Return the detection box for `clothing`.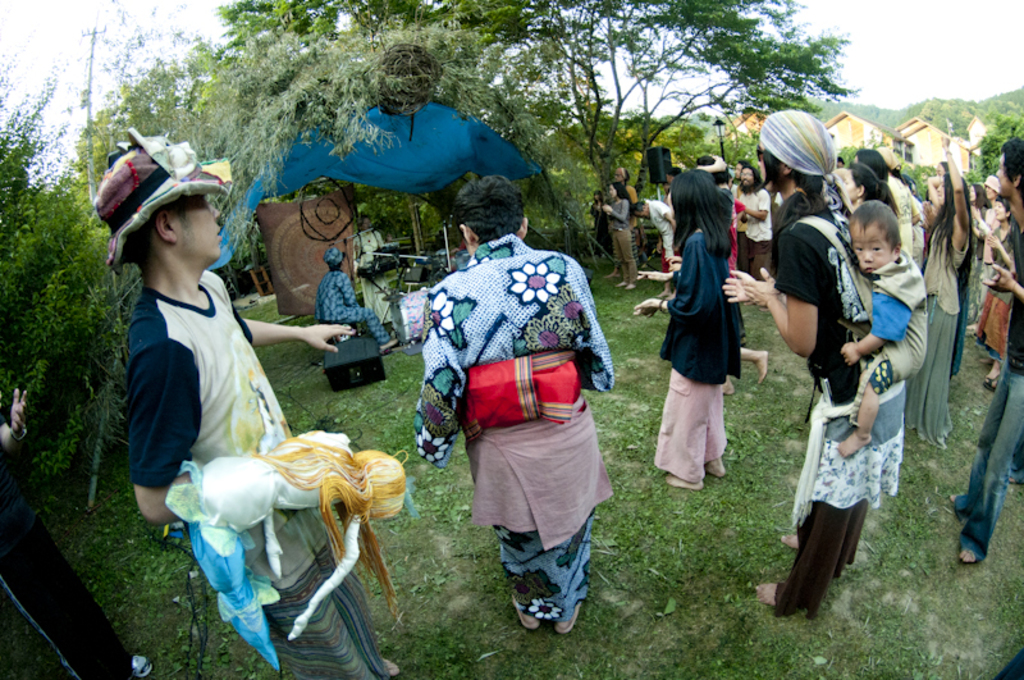
<box>311,261,385,347</box>.
